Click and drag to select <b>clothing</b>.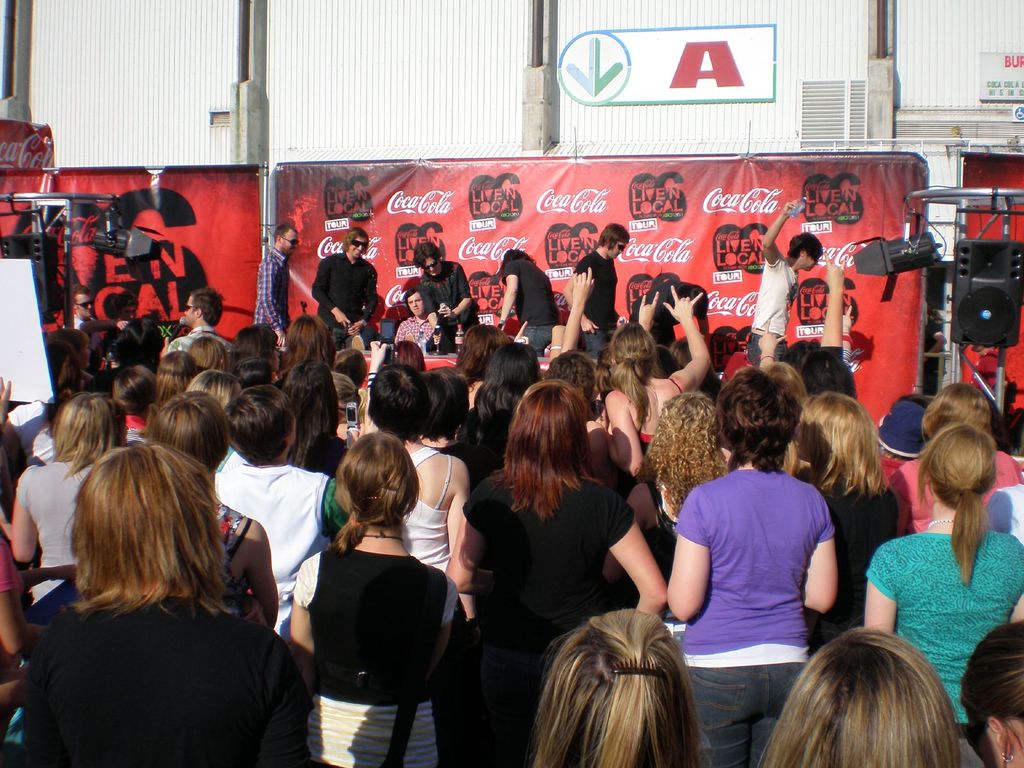
Selection: select_region(422, 259, 477, 355).
